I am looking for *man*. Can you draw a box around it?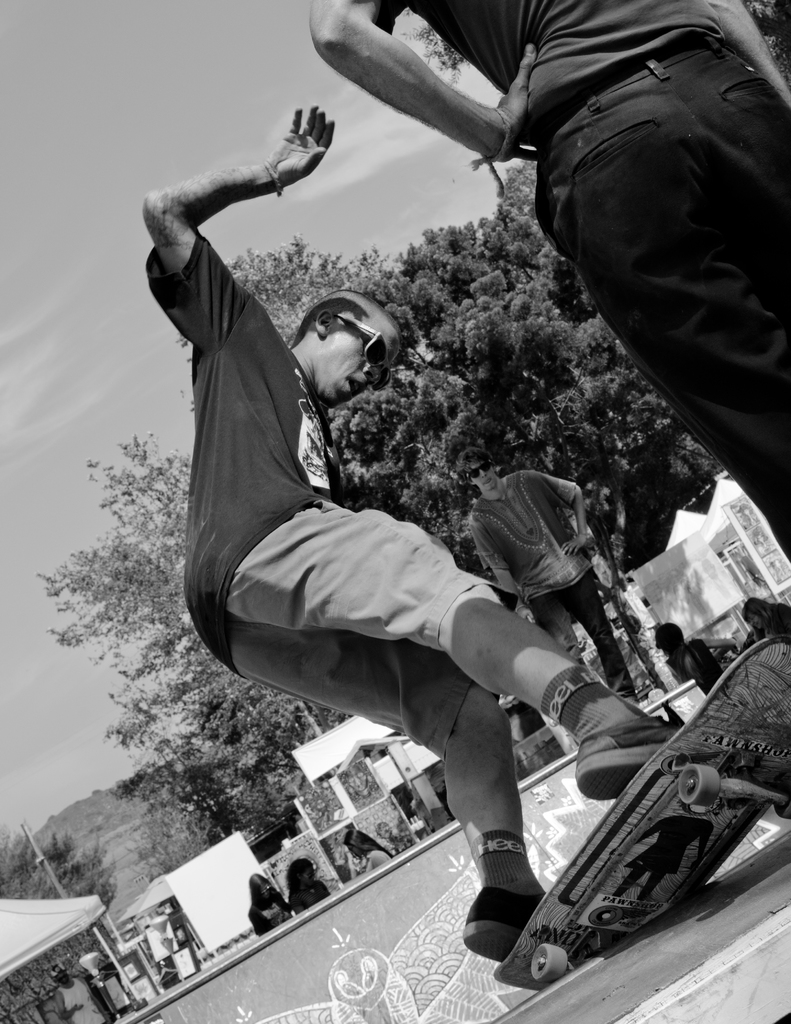
Sure, the bounding box is pyautogui.locateOnScreen(190, 96, 646, 947).
